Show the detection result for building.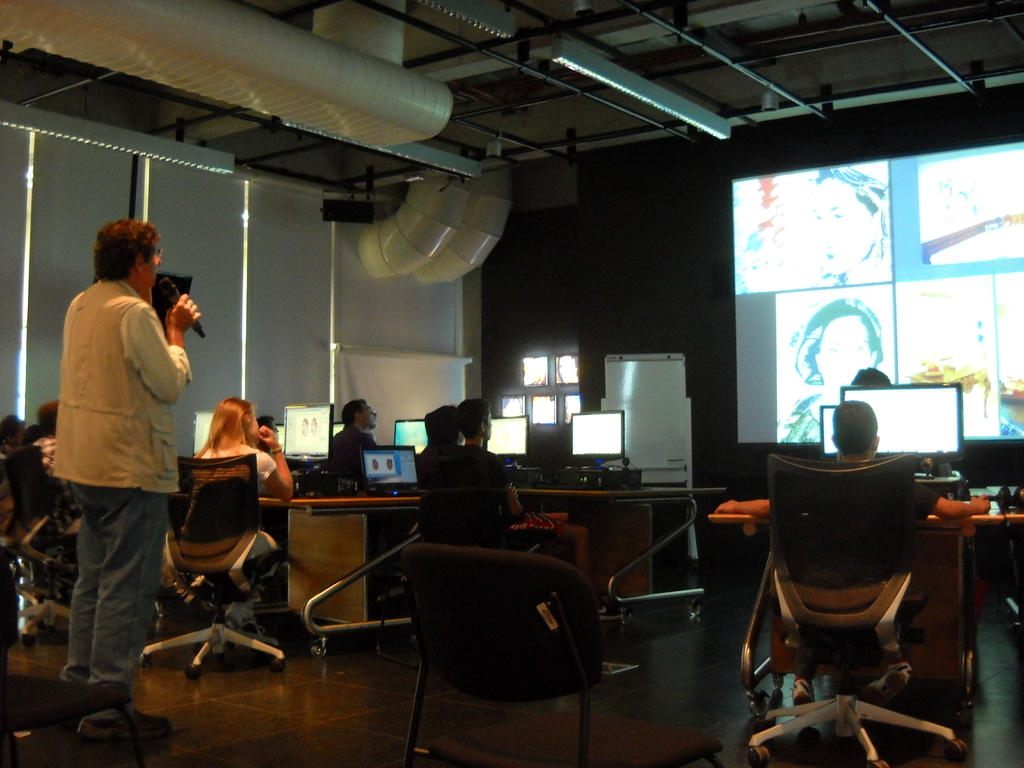
0 0 1023 767.
